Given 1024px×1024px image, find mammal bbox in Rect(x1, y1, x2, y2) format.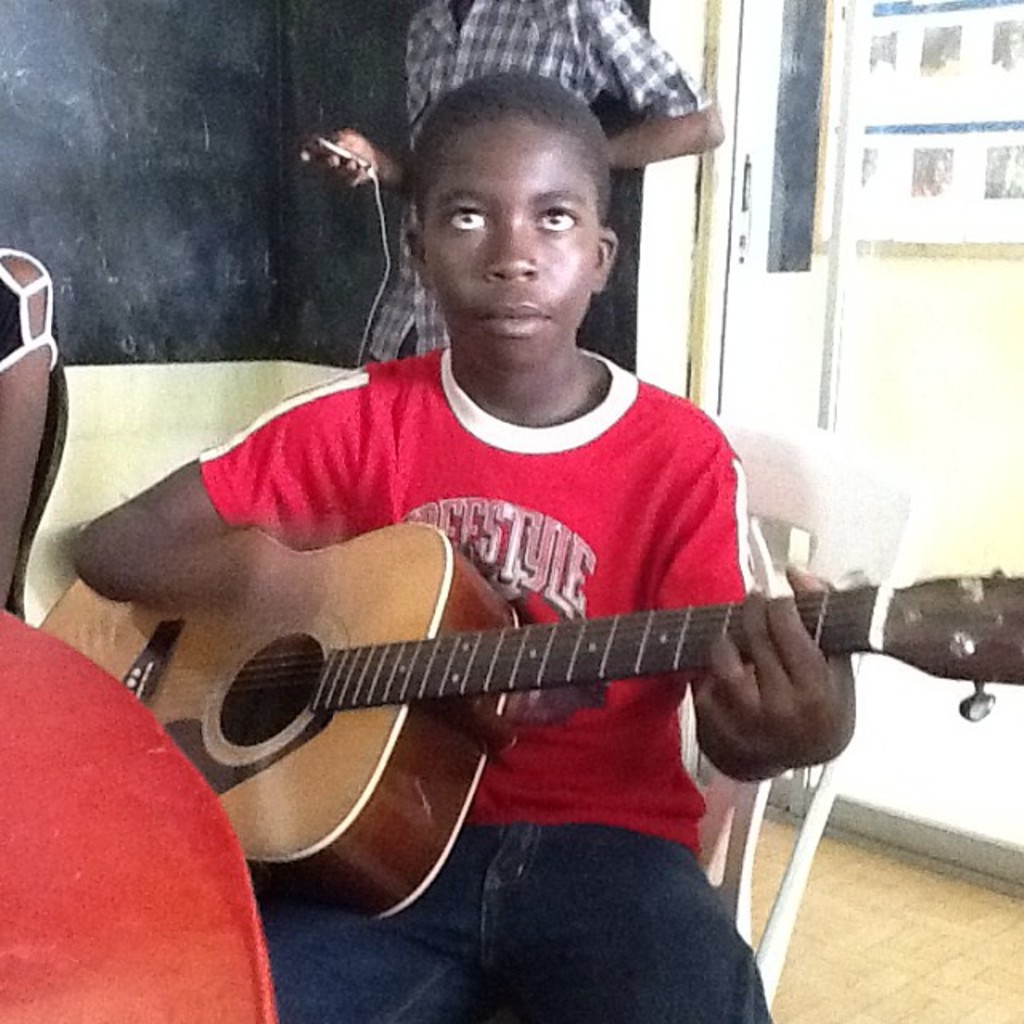
Rect(302, 0, 730, 366).
